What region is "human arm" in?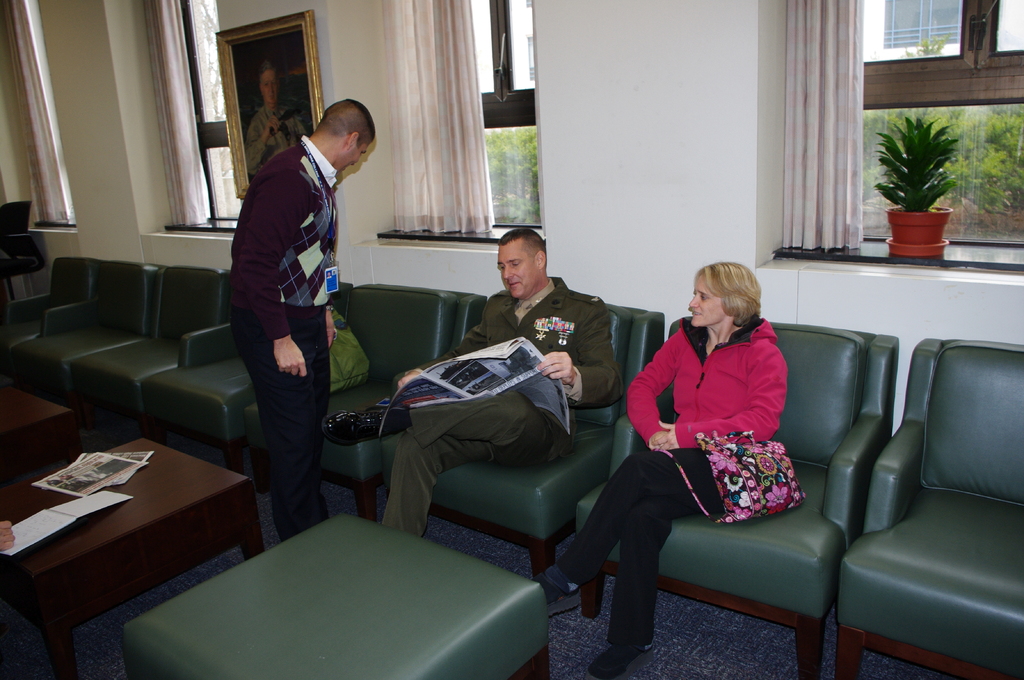
(left=659, top=348, right=788, bottom=451).
